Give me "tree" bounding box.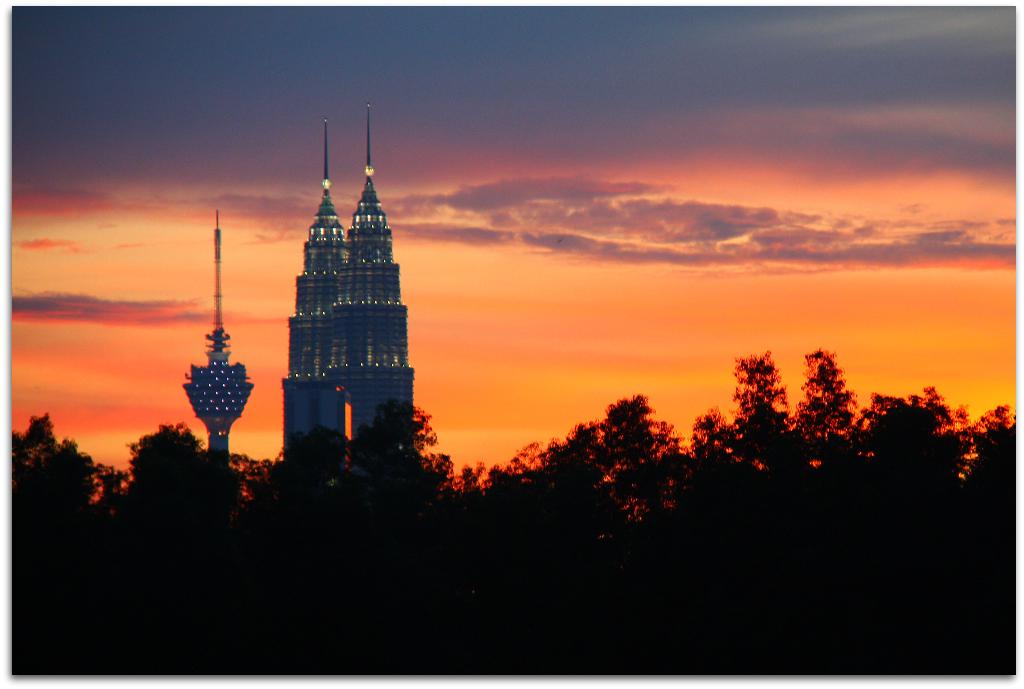
bbox(12, 422, 79, 520).
